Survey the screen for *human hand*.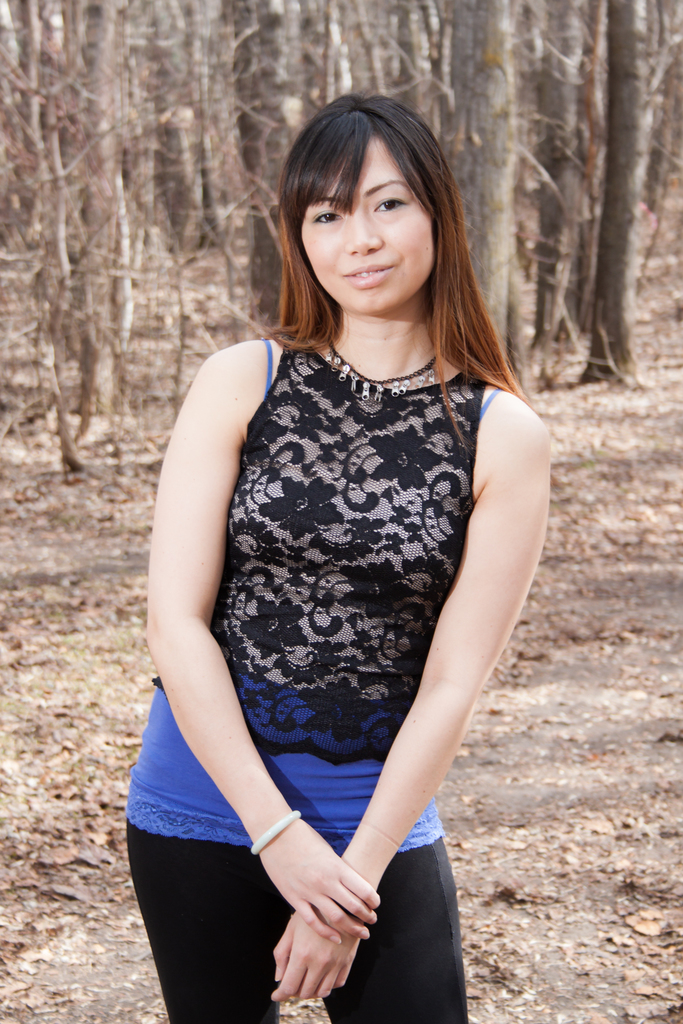
Survey found: 262,816,383,951.
